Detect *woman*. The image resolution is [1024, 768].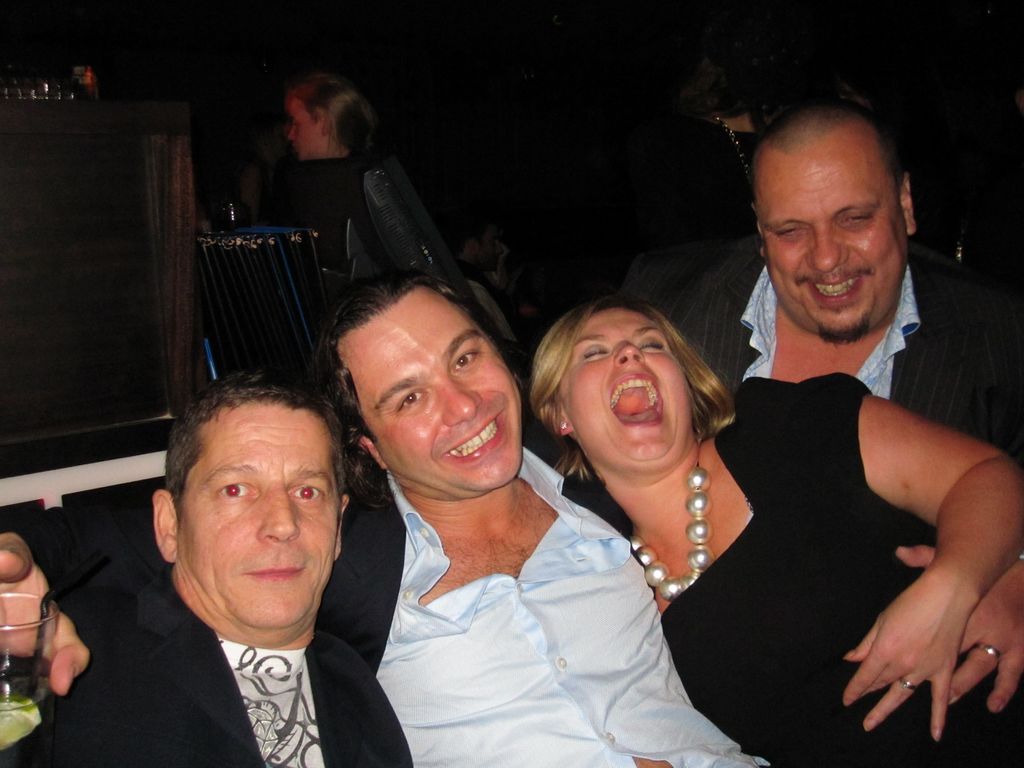
[left=281, top=72, right=399, bottom=322].
